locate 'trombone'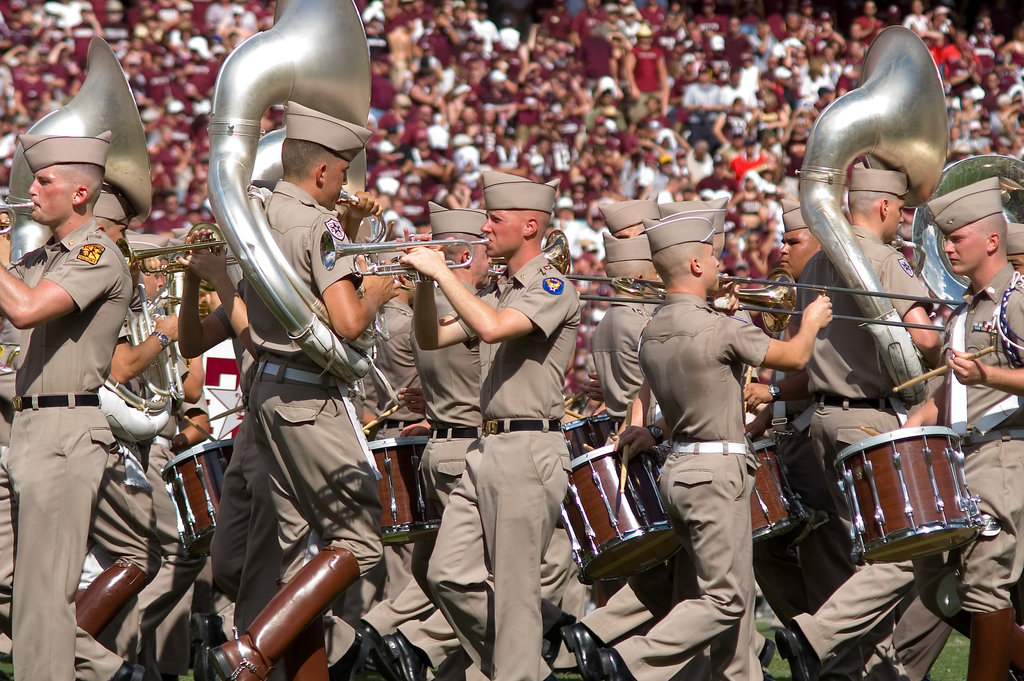
x1=561 y1=267 x2=797 y2=333
